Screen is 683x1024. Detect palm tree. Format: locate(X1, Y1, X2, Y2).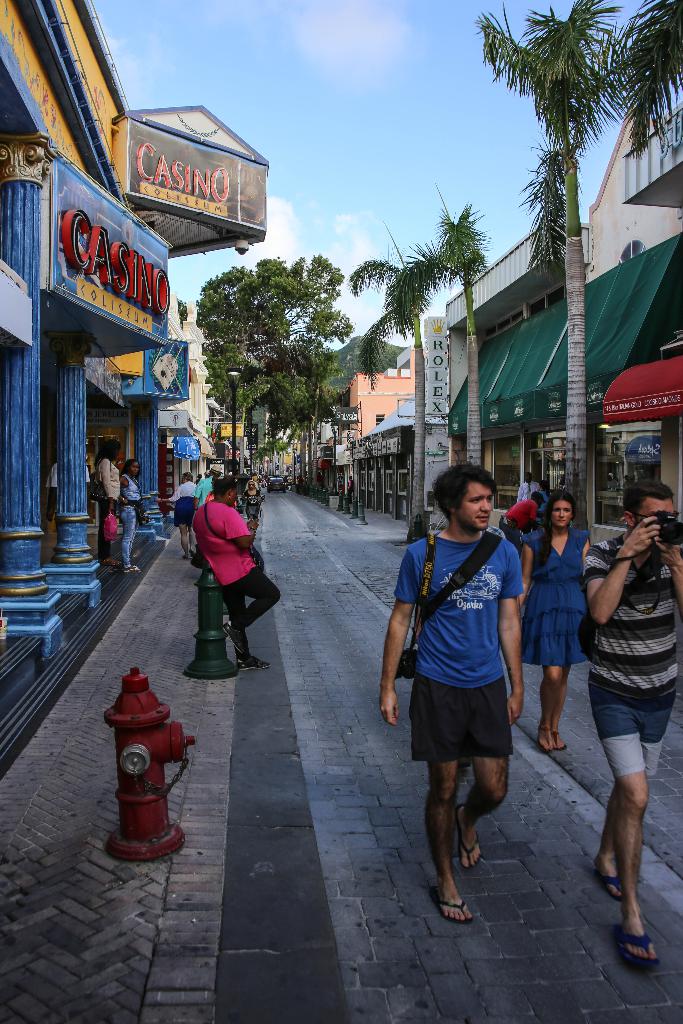
locate(469, 13, 654, 409).
